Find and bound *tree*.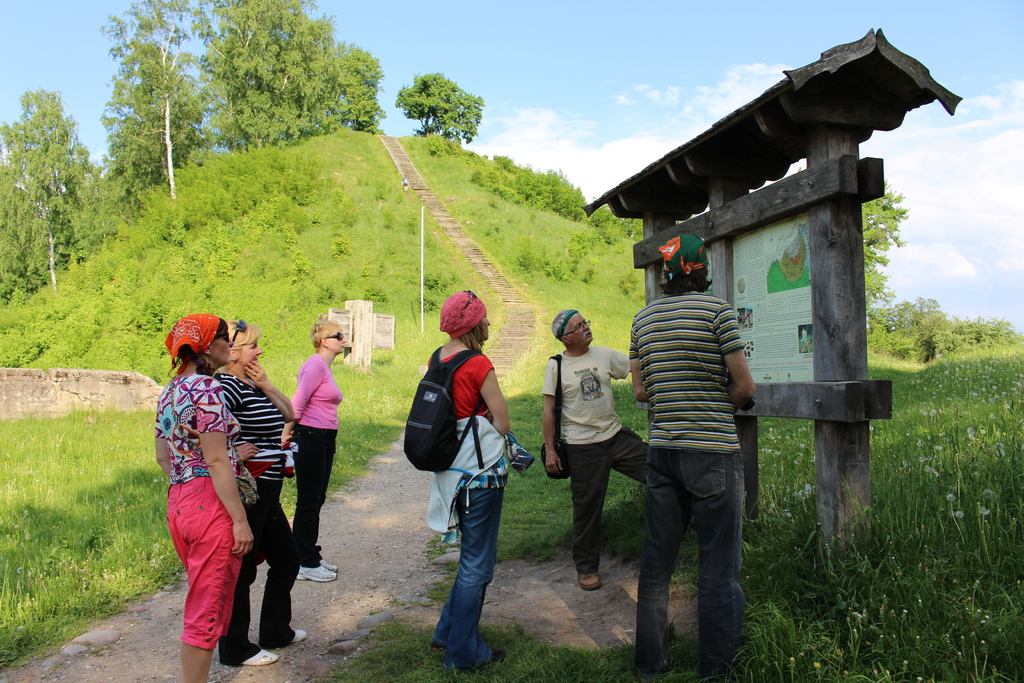
Bound: <box>397,68,489,152</box>.
